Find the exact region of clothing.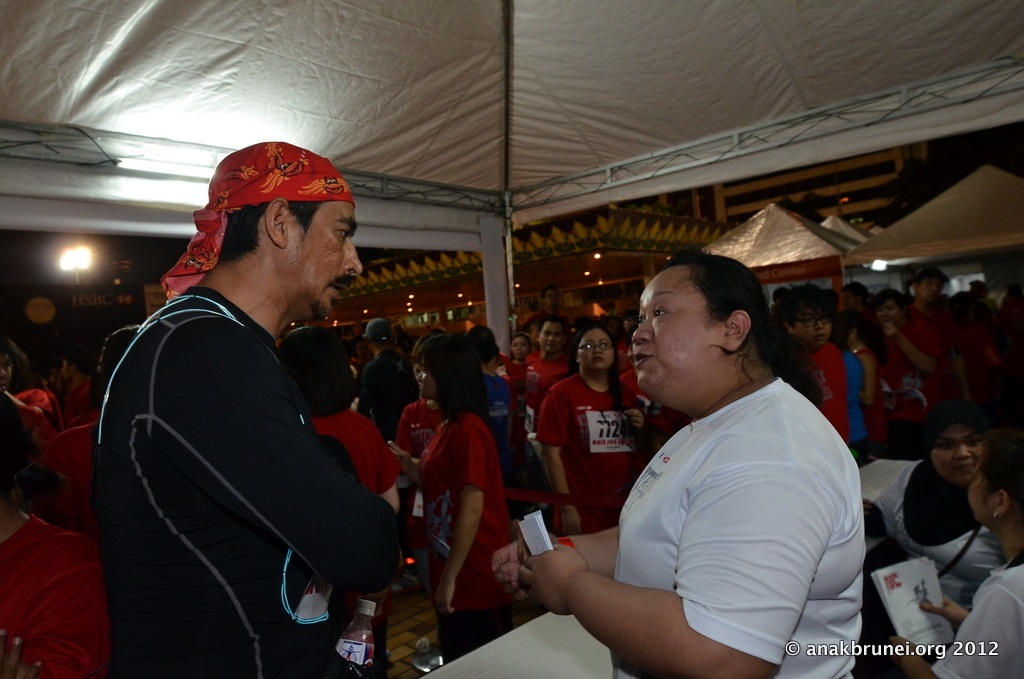
Exact region: select_region(522, 348, 570, 437).
